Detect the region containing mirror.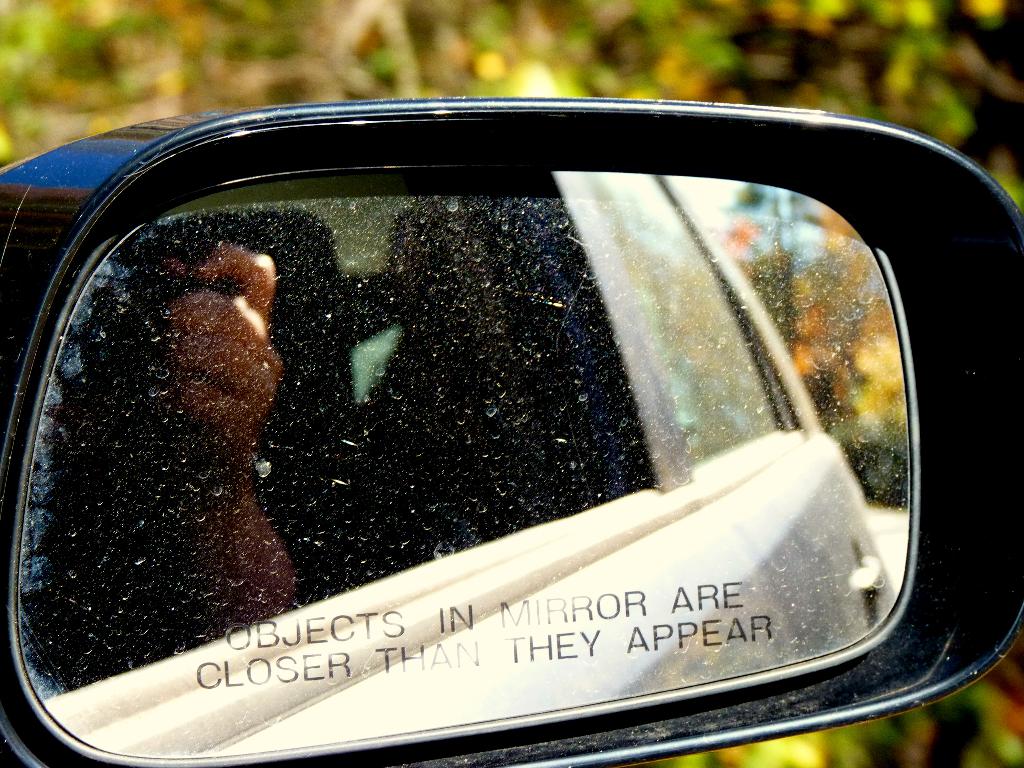
(left=18, top=167, right=922, bottom=758).
